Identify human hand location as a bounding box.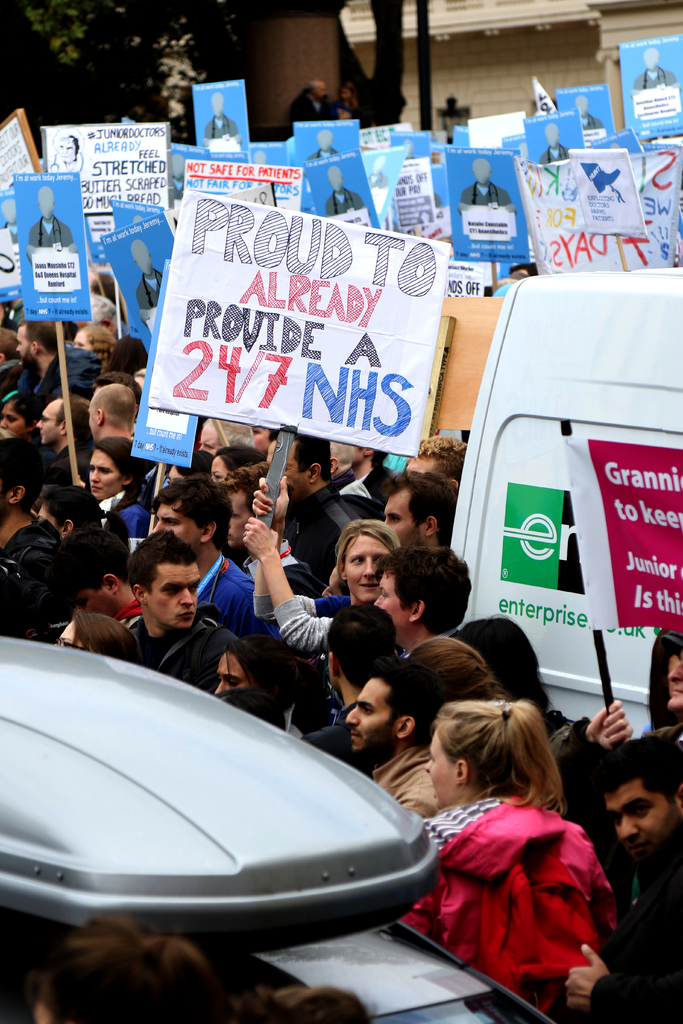
rect(240, 517, 279, 561).
